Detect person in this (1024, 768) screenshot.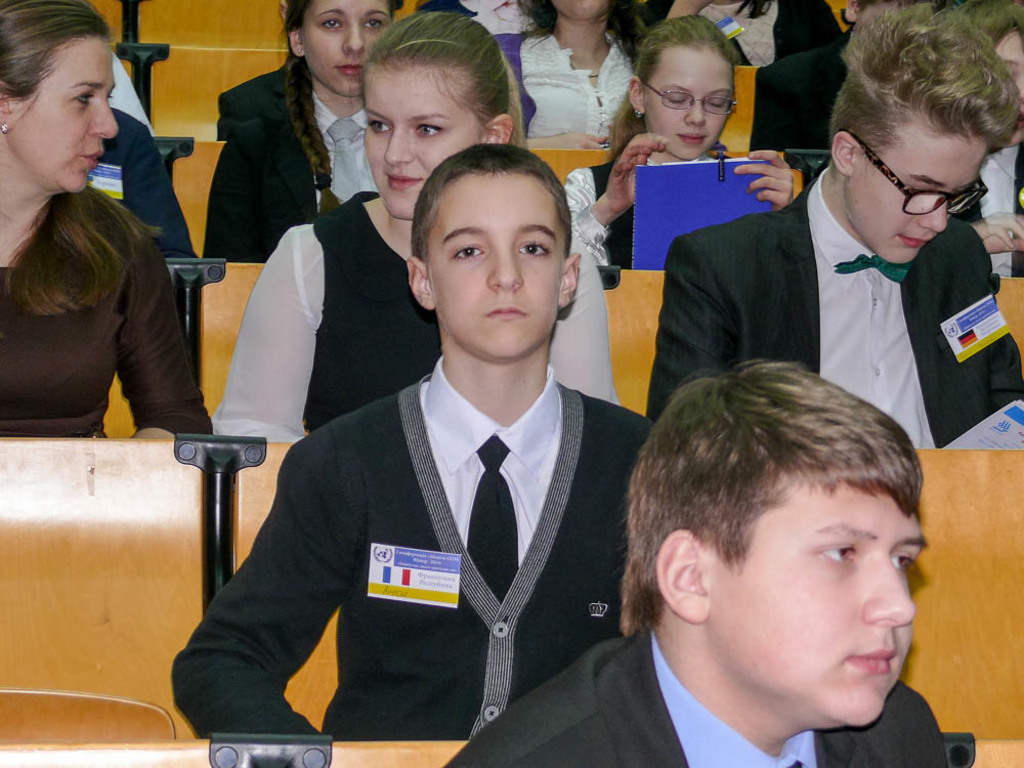
Detection: l=148, t=133, r=690, b=746.
